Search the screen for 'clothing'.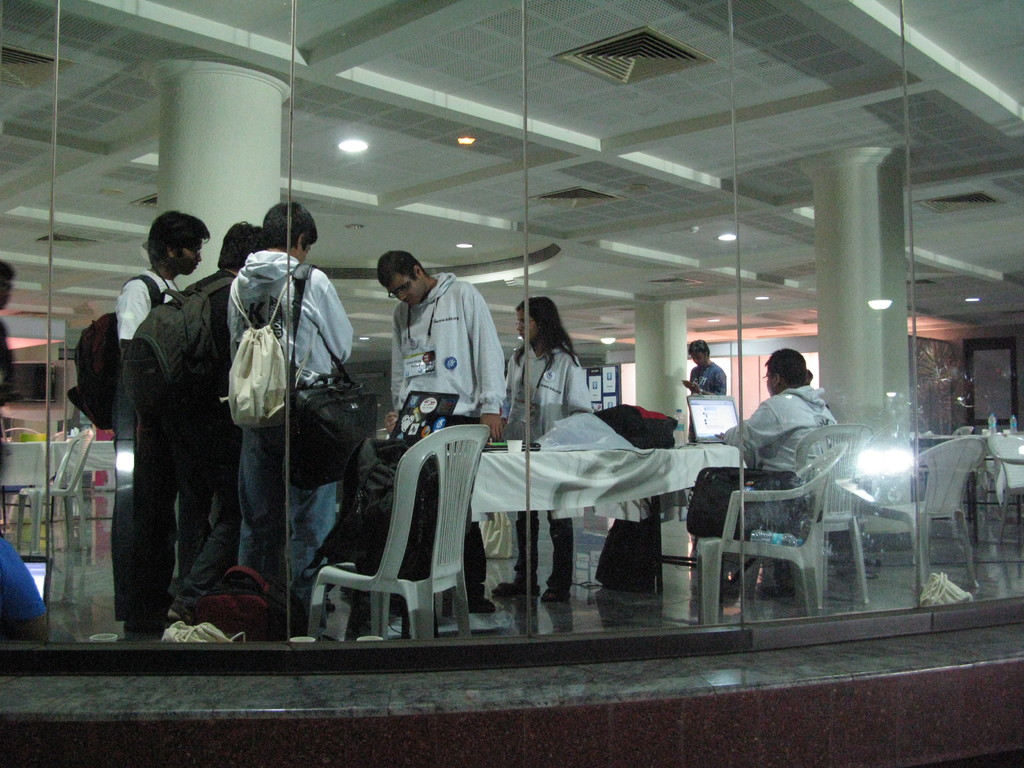
Found at (left=380, top=276, right=504, bottom=600).
